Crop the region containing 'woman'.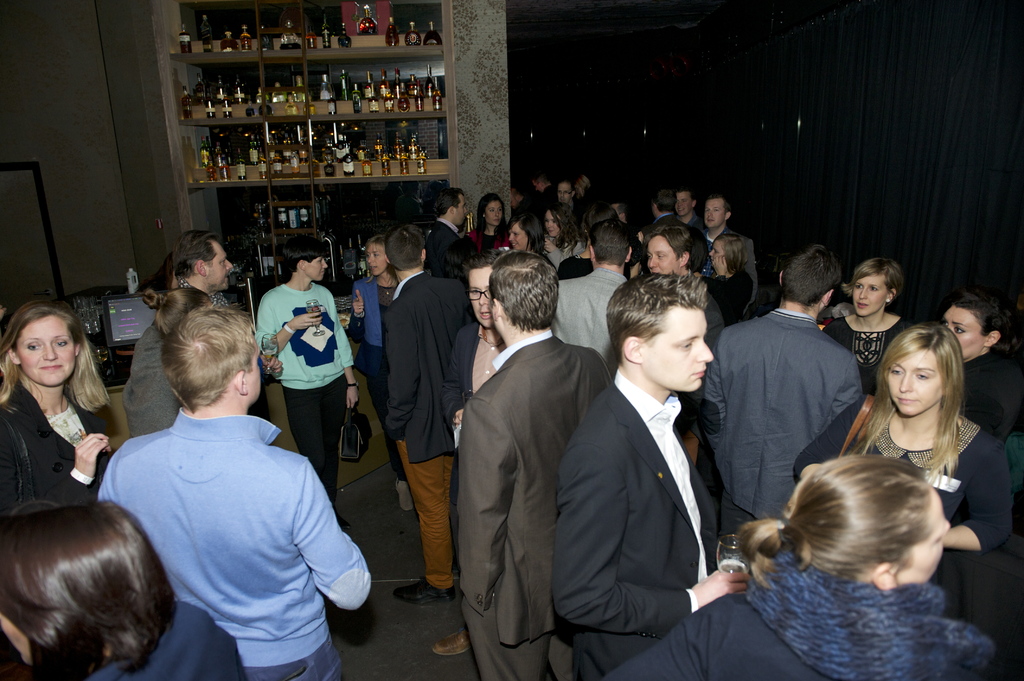
Crop region: {"x1": 508, "y1": 217, "x2": 541, "y2": 252}.
